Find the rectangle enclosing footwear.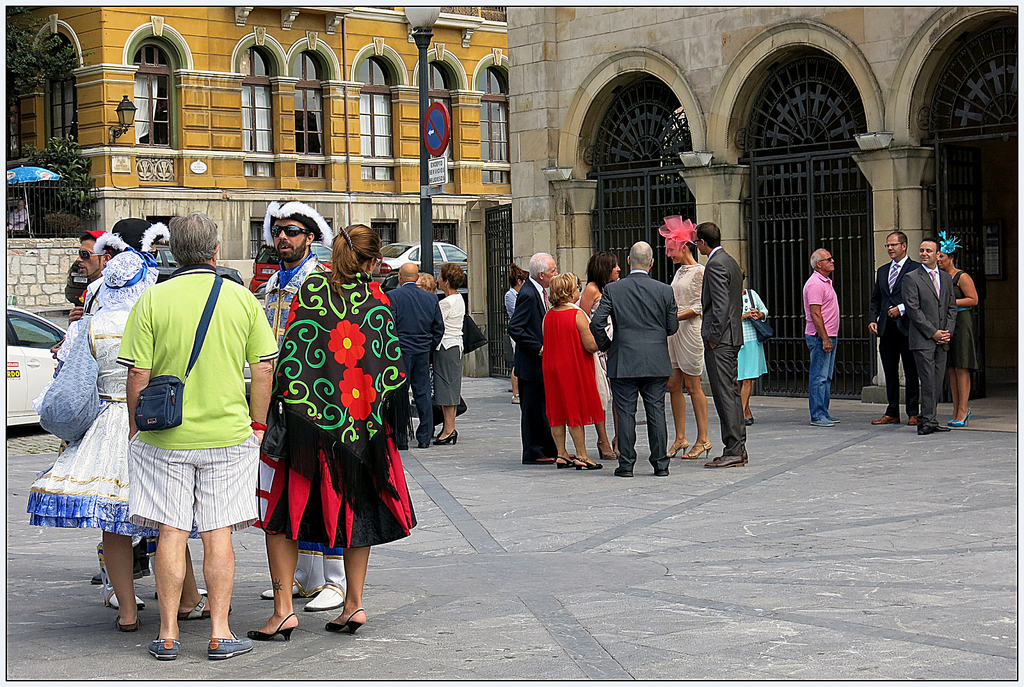
crop(147, 634, 178, 664).
